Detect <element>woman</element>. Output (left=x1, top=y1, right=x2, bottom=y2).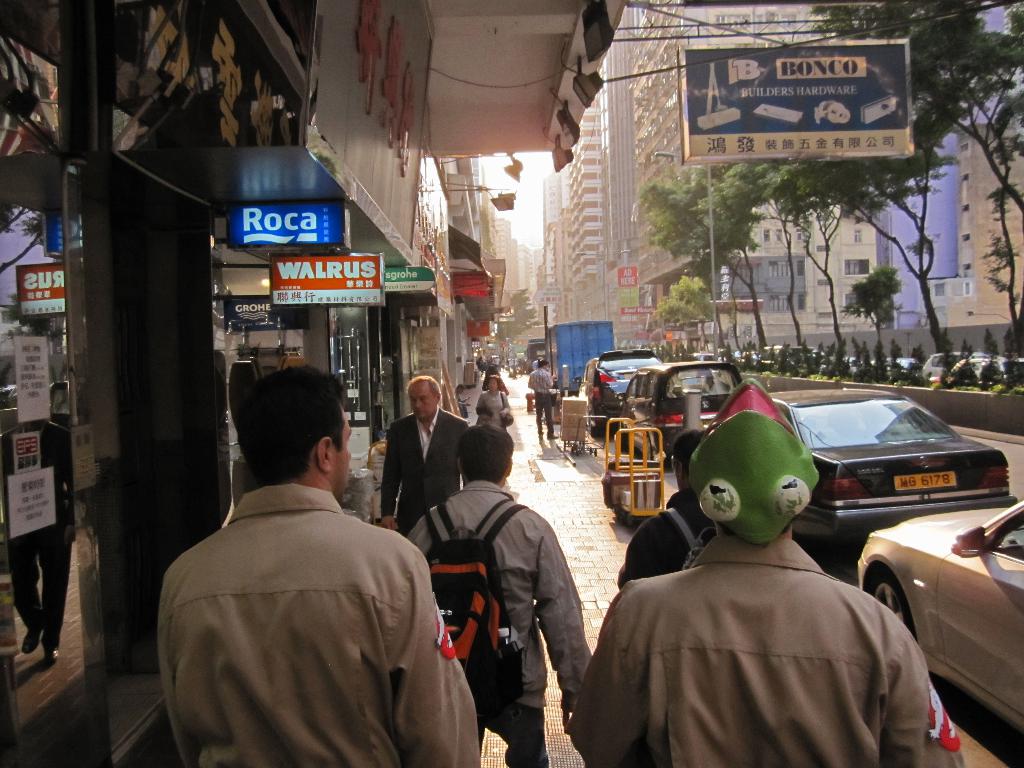
(left=476, top=374, right=511, bottom=428).
